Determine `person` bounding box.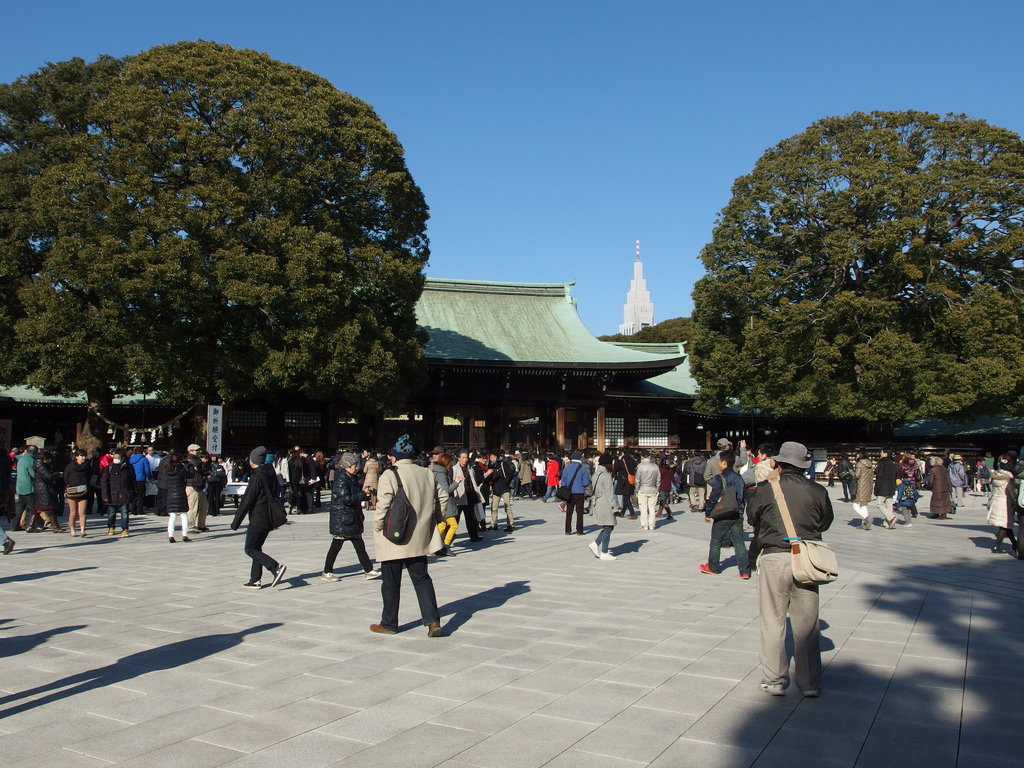
Determined: {"left": 586, "top": 450, "right": 621, "bottom": 559}.
